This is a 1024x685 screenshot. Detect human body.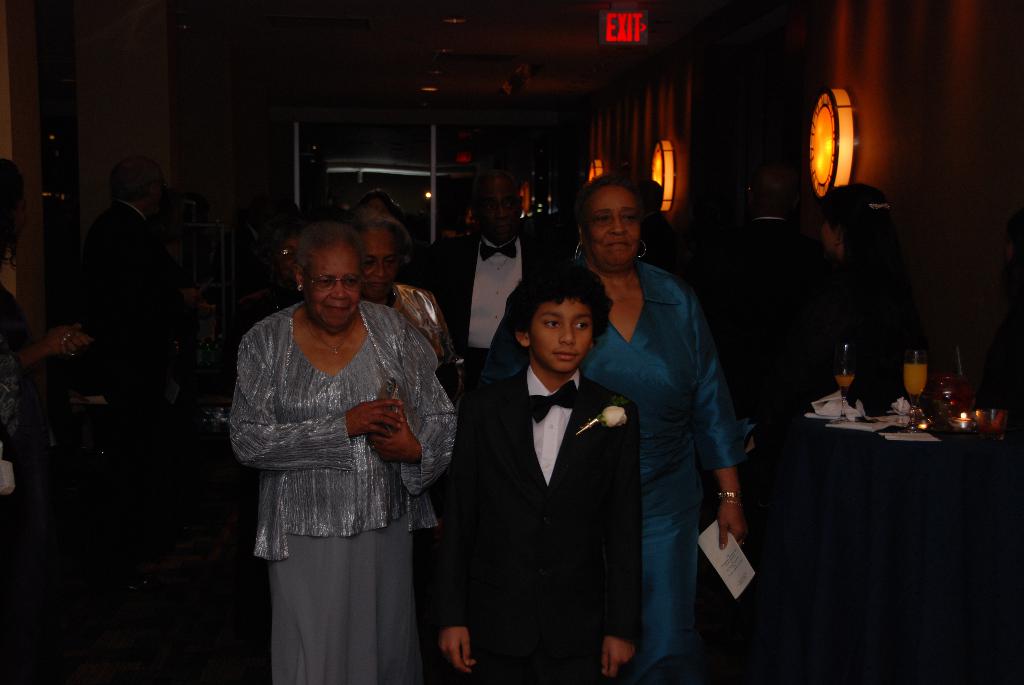
locate(484, 176, 753, 684).
